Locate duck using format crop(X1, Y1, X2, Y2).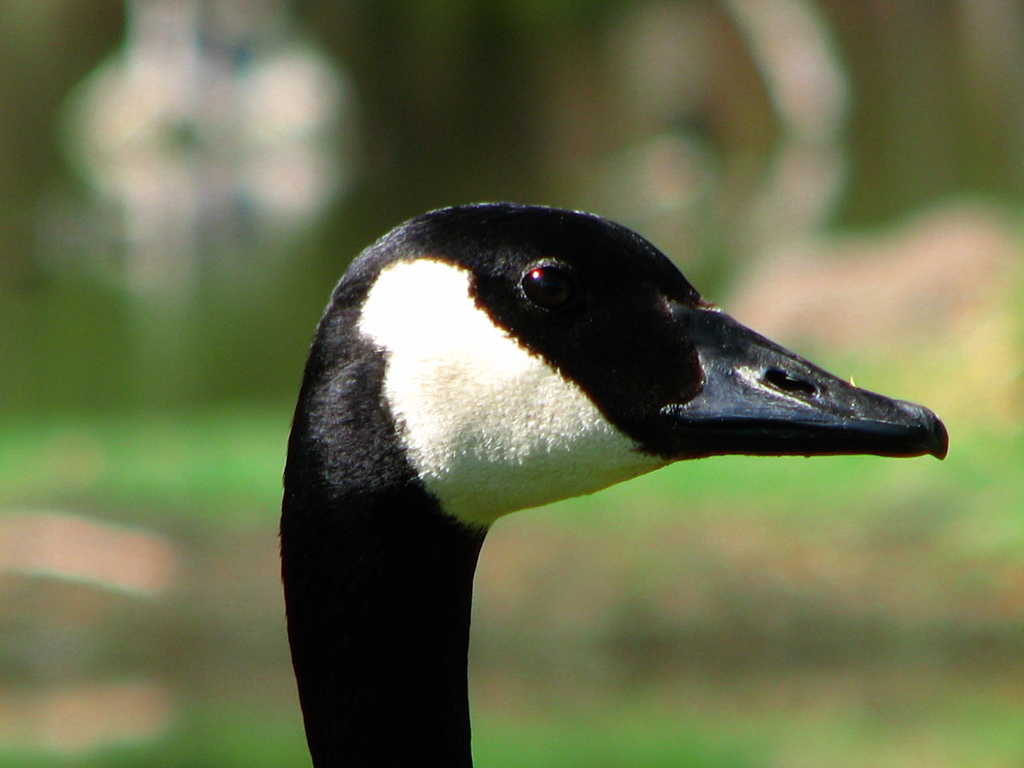
crop(250, 209, 988, 727).
